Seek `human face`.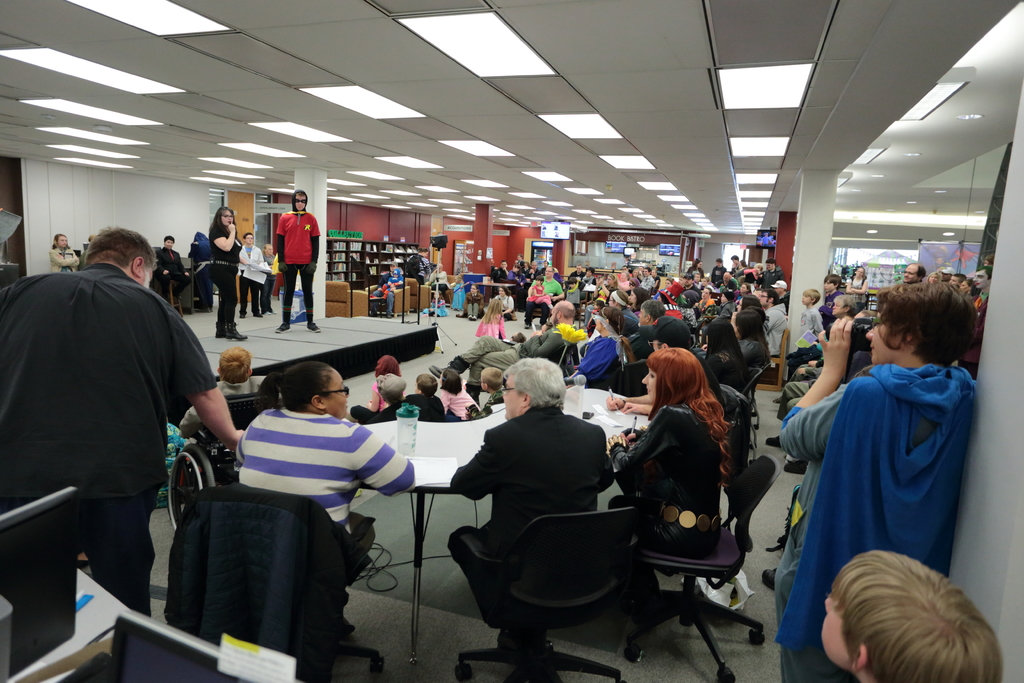
select_region(900, 262, 918, 283).
